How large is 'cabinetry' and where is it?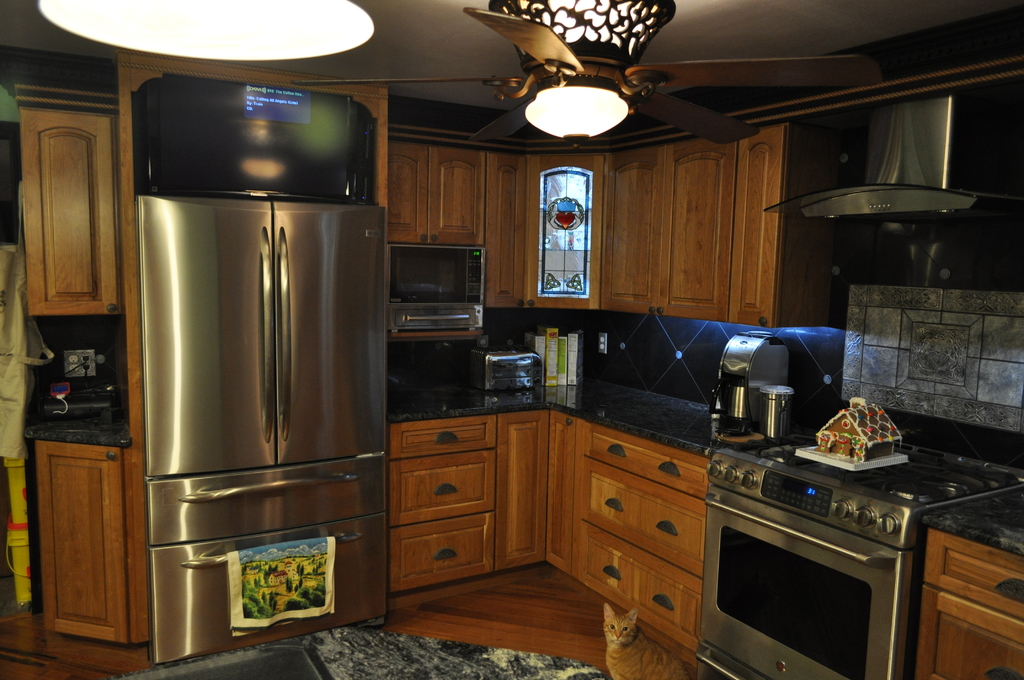
Bounding box: [x1=24, y1=423, x2=155, y2=638].
